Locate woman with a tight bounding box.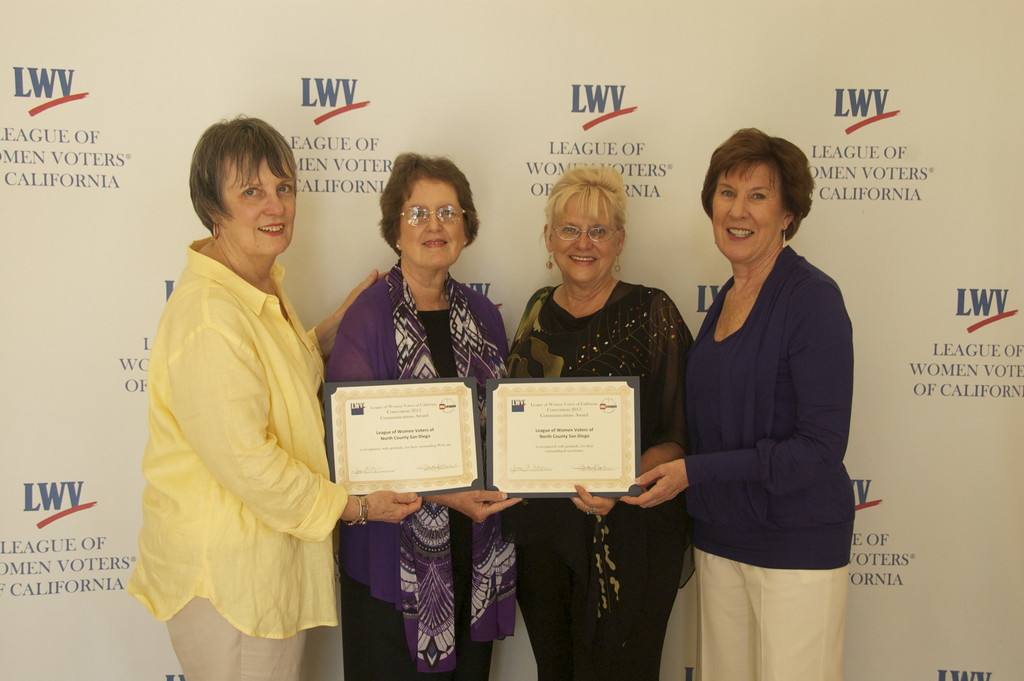
{"x1": 621, "y1": 127, "x2": 858, "y2": 680}.
